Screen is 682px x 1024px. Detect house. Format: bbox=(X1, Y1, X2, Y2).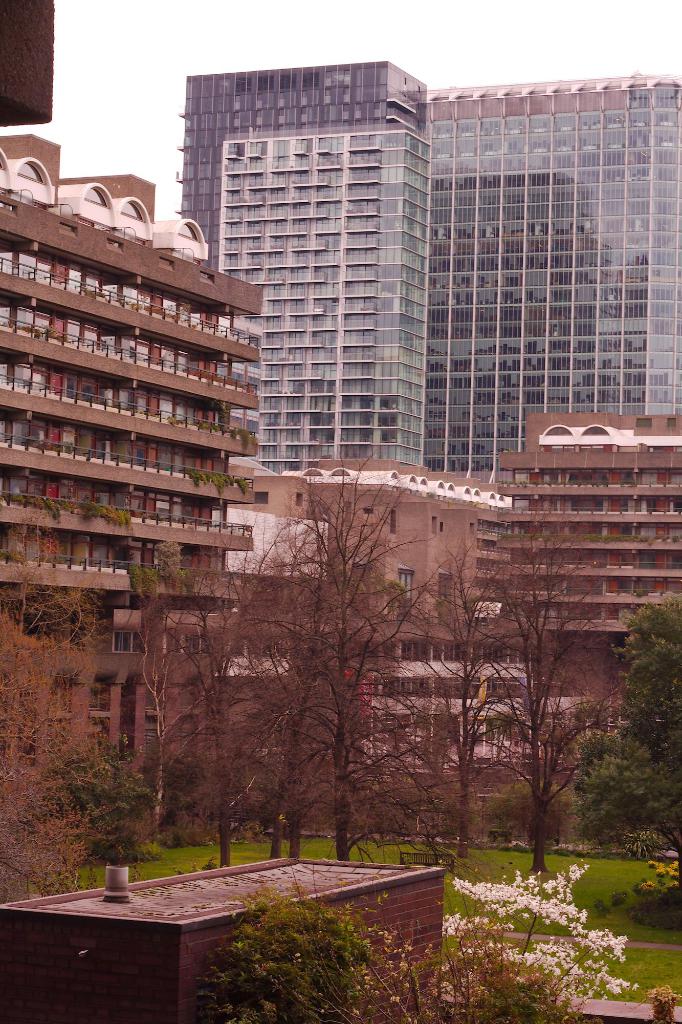
bbox=(211, 466, 528, 774).
